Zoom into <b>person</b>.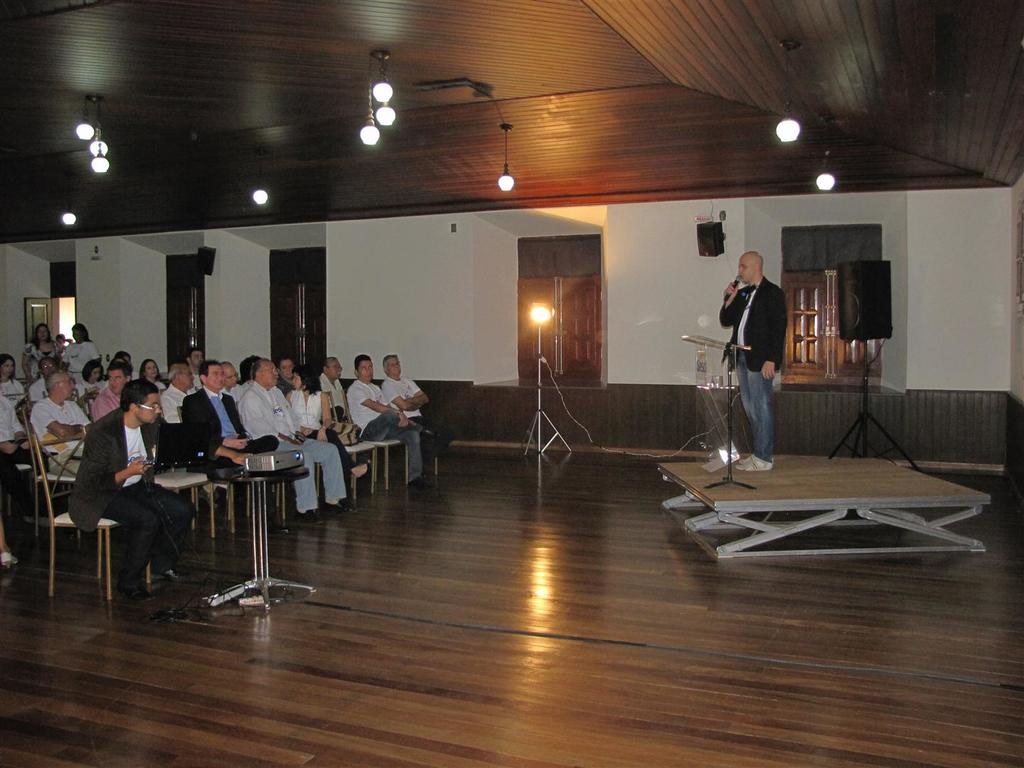
Zoom target: [188,375,248,505].
